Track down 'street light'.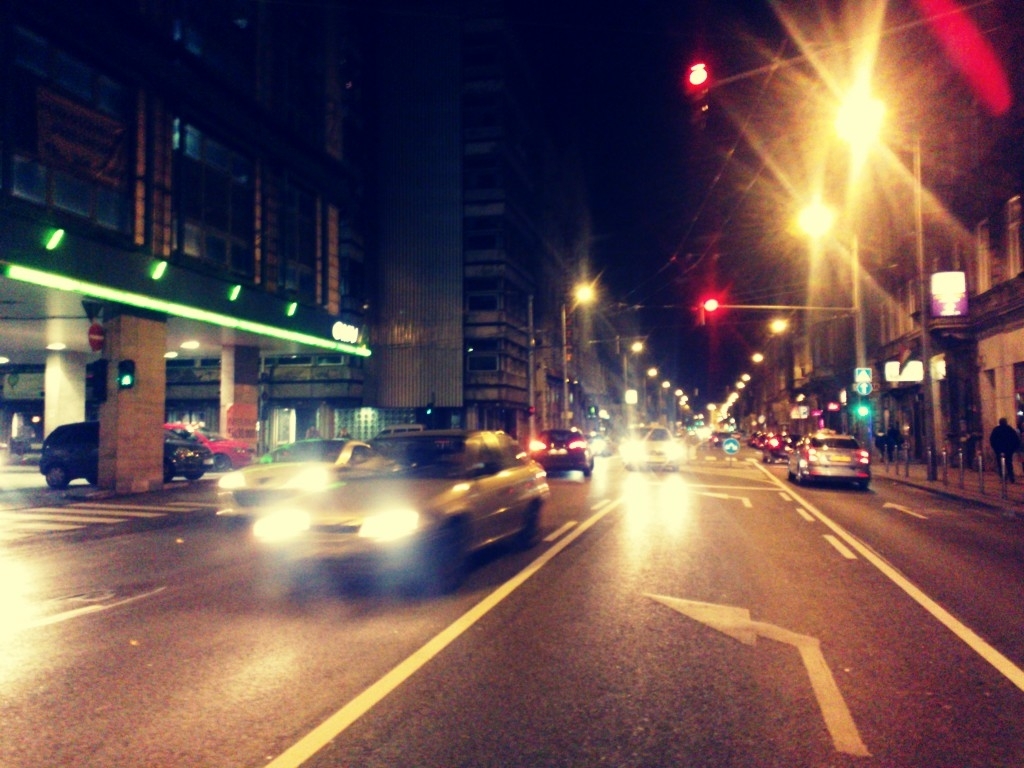
Tracked to detection(561, 275, 600, 418).
